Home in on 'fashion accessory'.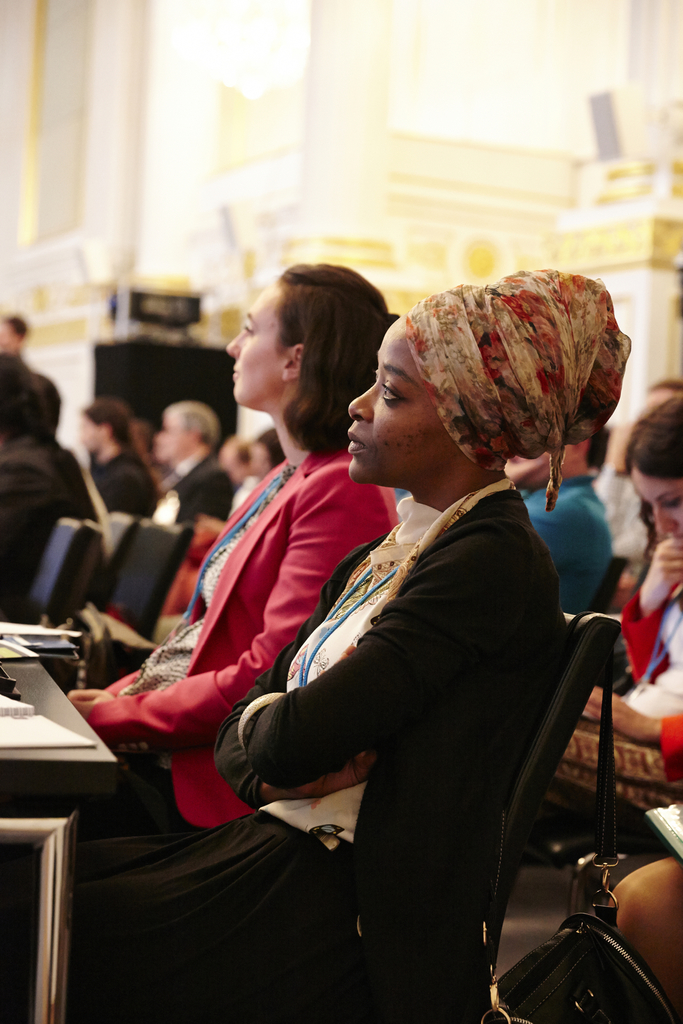
Homed in at [x1=404, y1=267, x2=631, y2=509].
